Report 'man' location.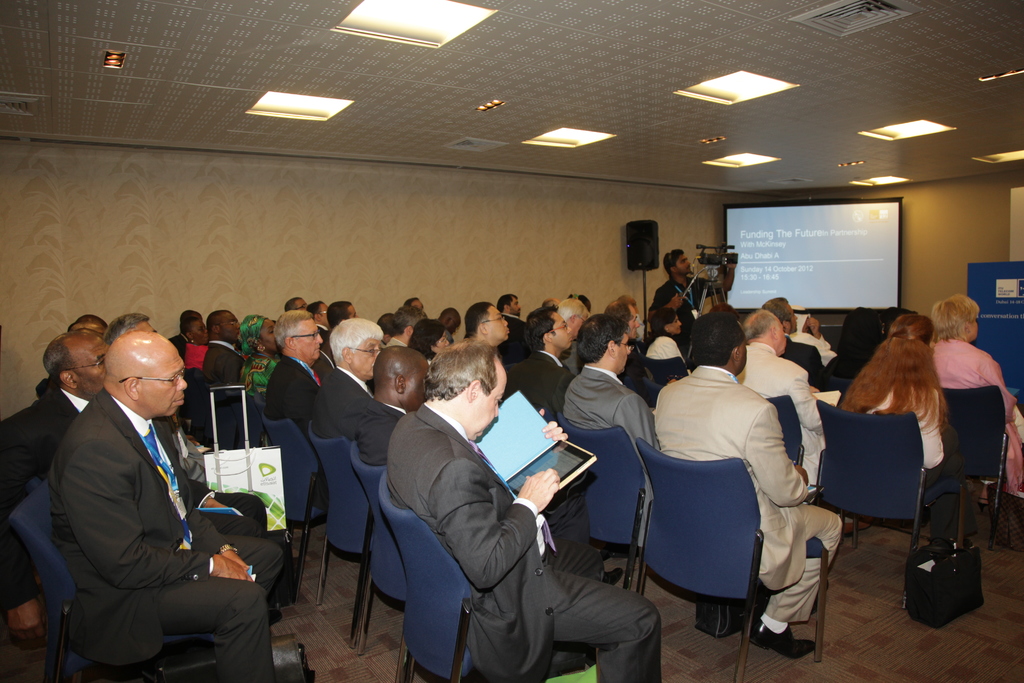
Report: box(317, 319, 385, 445).
